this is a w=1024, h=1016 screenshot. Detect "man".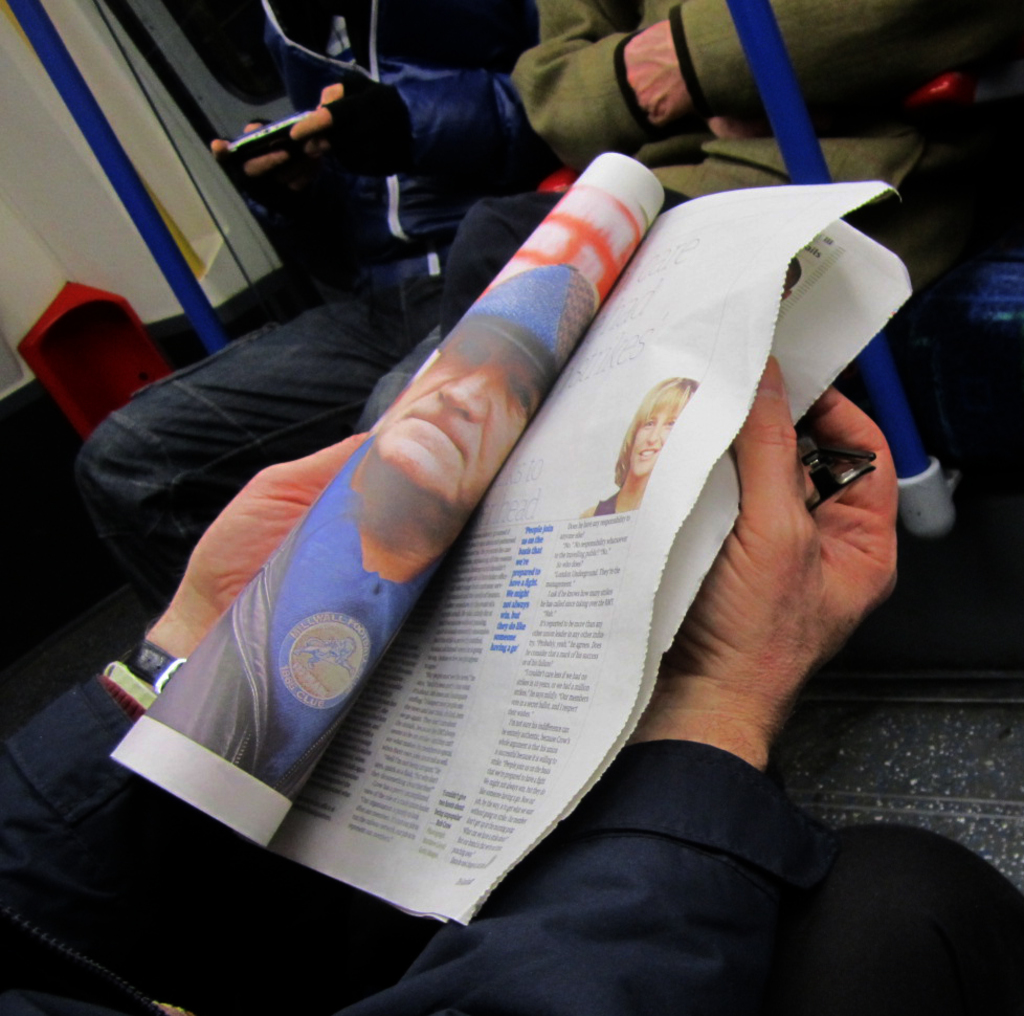
0,356,1023,1015.
